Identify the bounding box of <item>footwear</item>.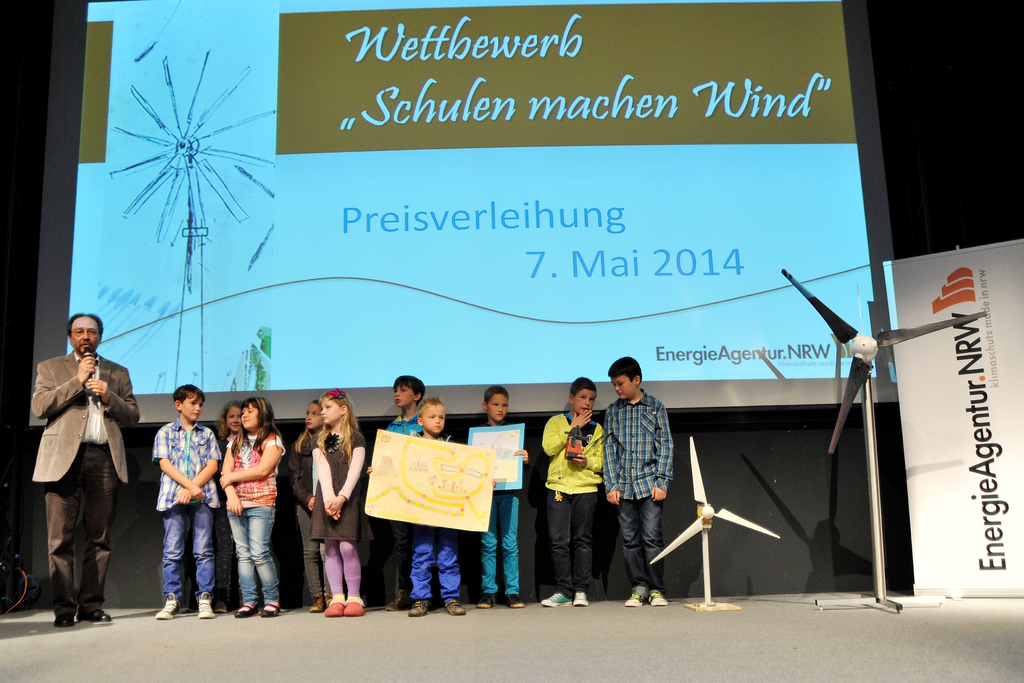
509,595,525,606.
